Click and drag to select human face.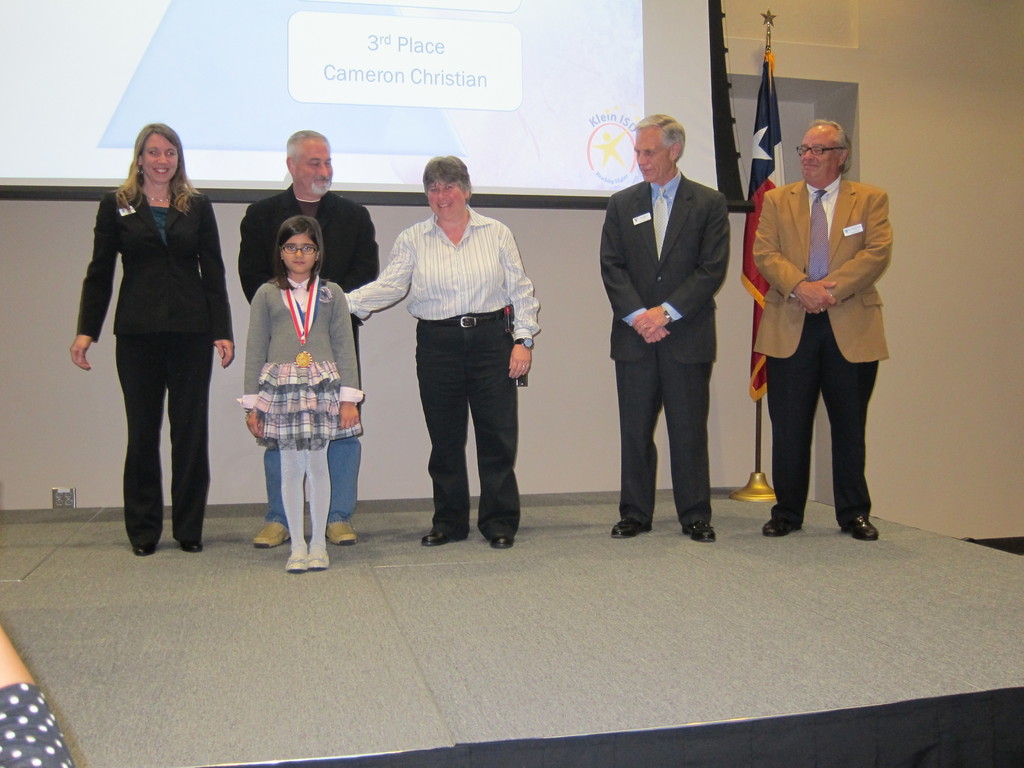
Selection: Rect(140, 132, 179, 184).
